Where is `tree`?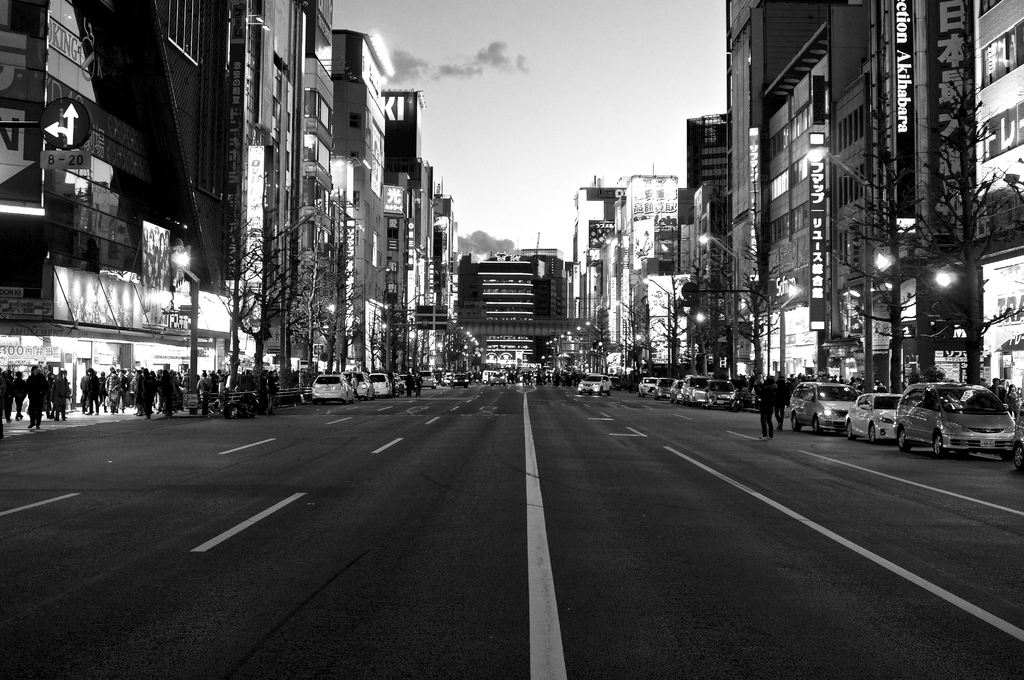
detection(287, 225, 343, 392).
